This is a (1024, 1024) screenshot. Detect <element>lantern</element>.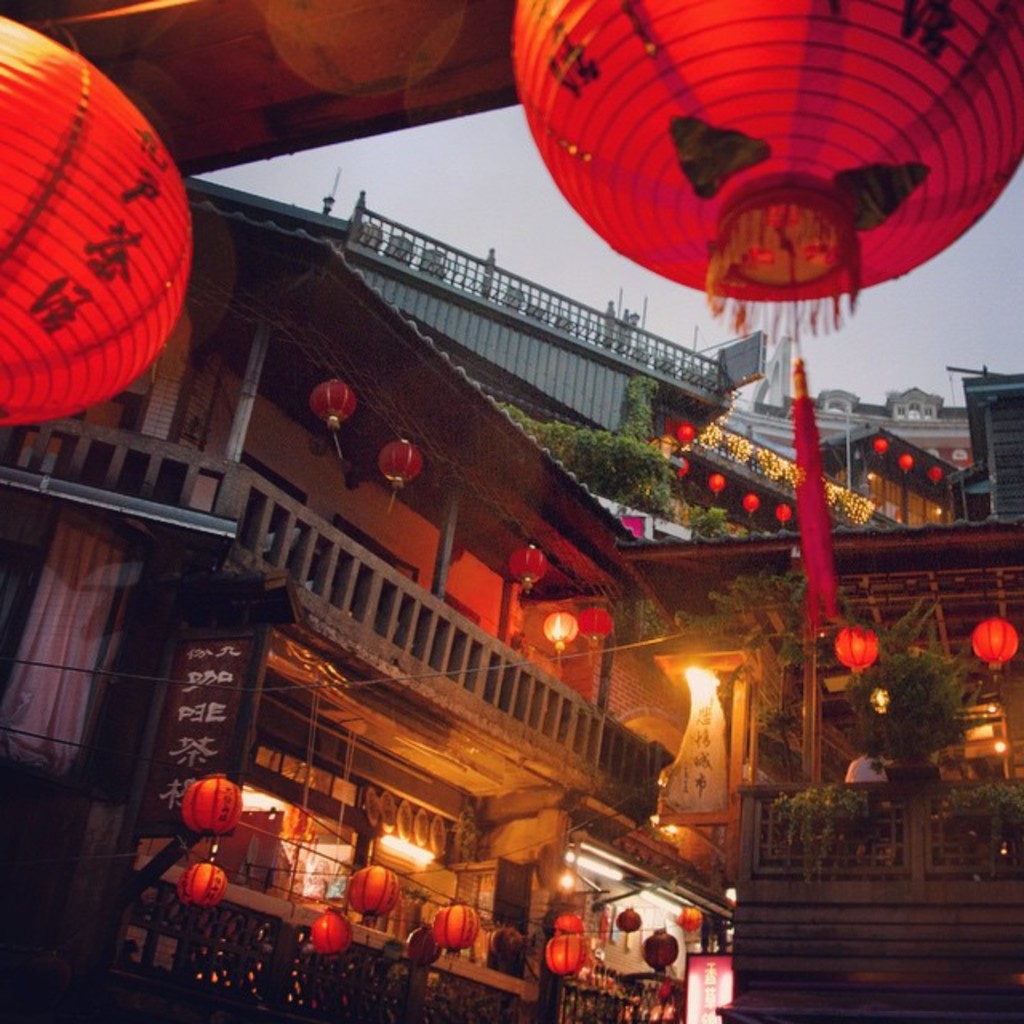
rect(510, 544, 544, 592).
